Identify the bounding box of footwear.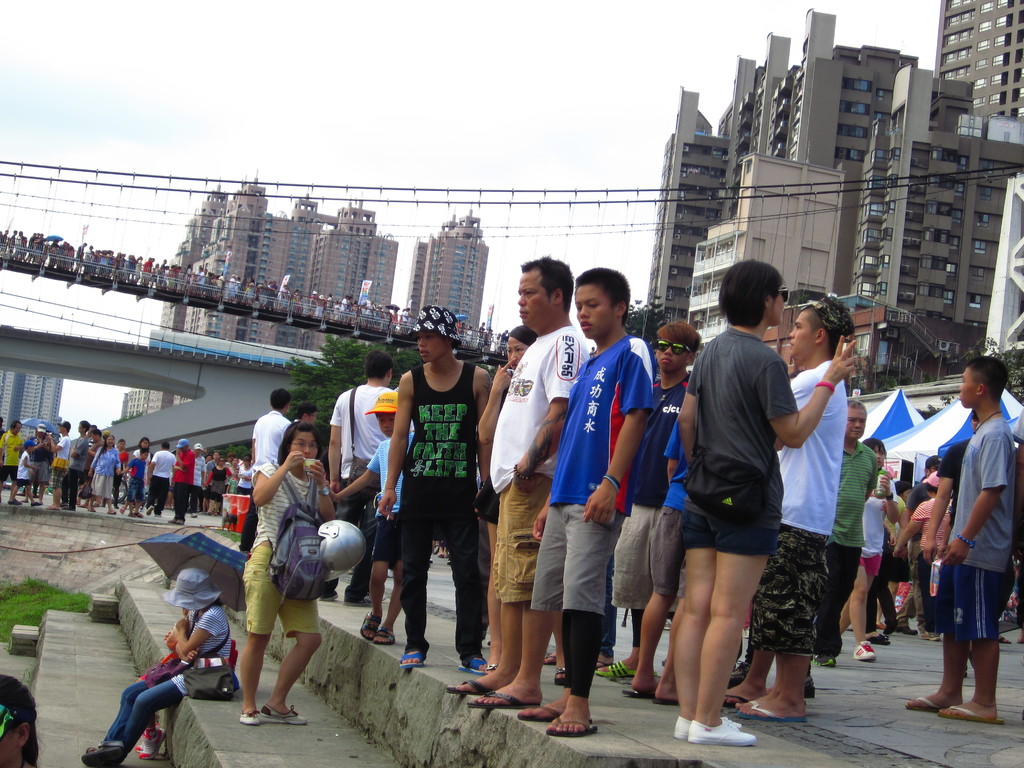
(x1=168, y1=514, x2=184, y2=527).
